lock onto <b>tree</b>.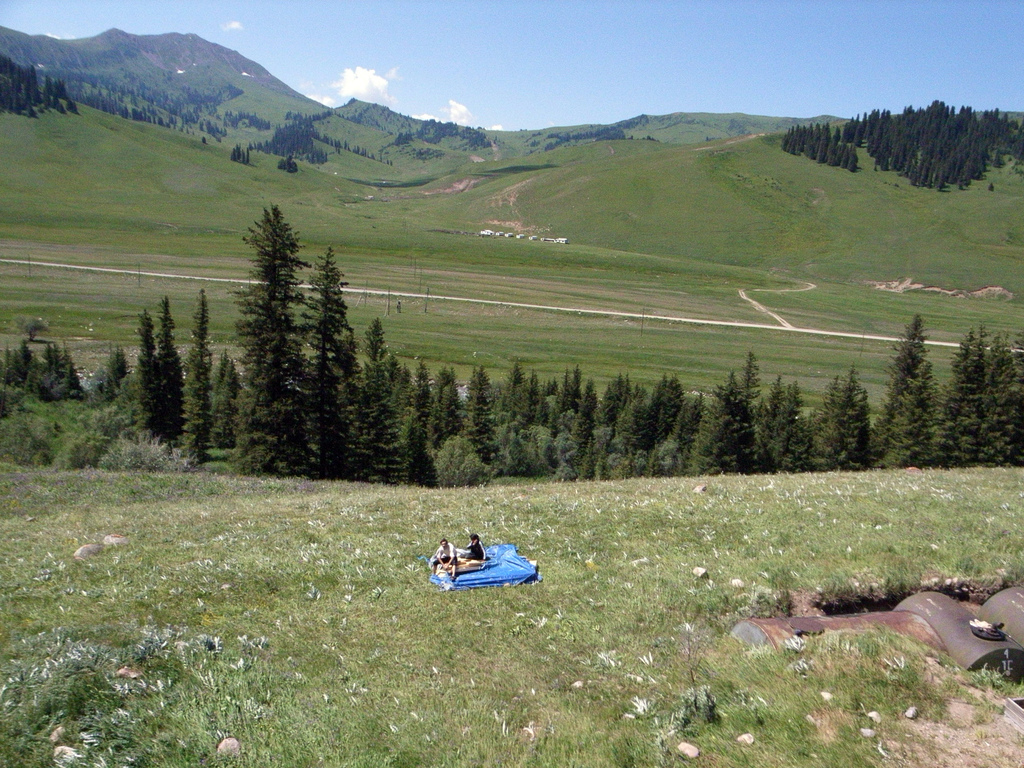
Locked: (586, 367, 653, 482).
